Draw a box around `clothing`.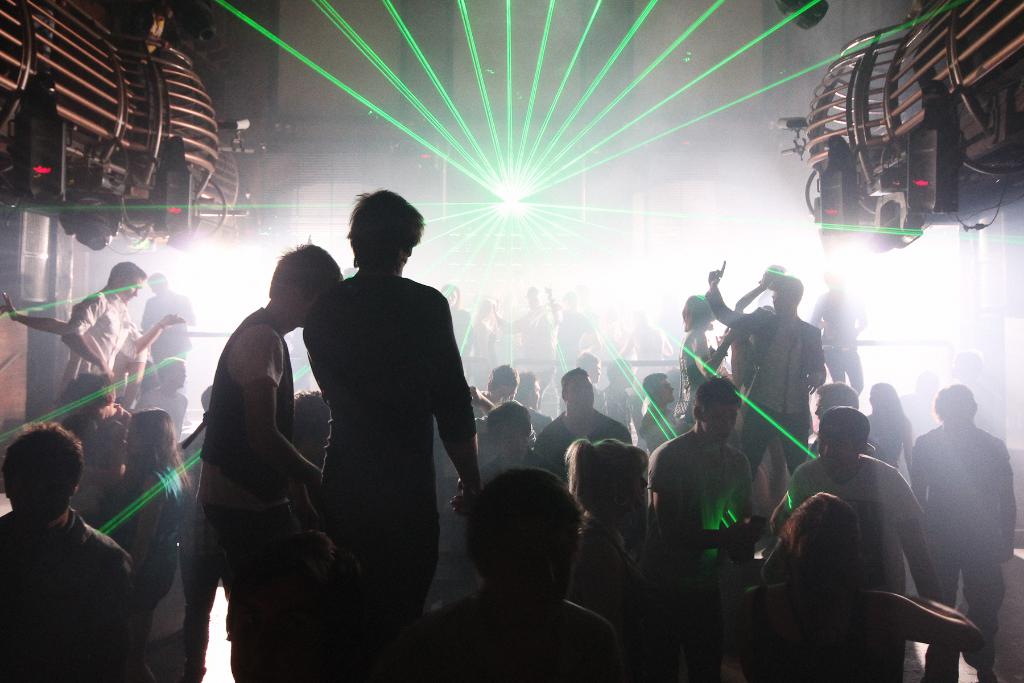
box(0, 504, 147, 682).
